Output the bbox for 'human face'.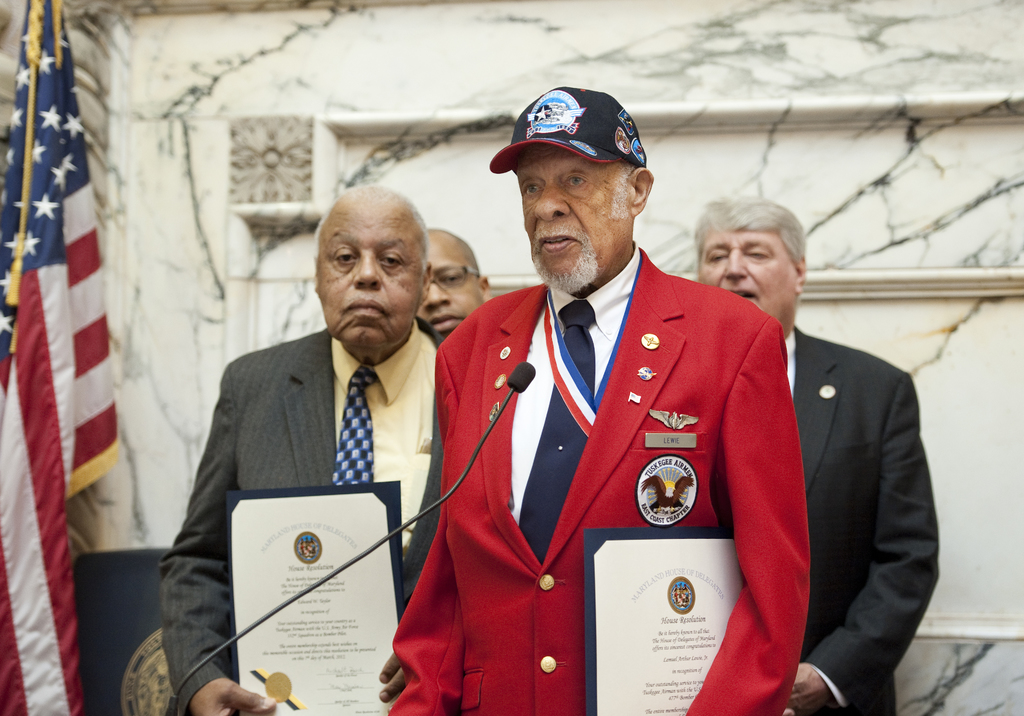
(left=415, top=244, right=483, bottom=330).
